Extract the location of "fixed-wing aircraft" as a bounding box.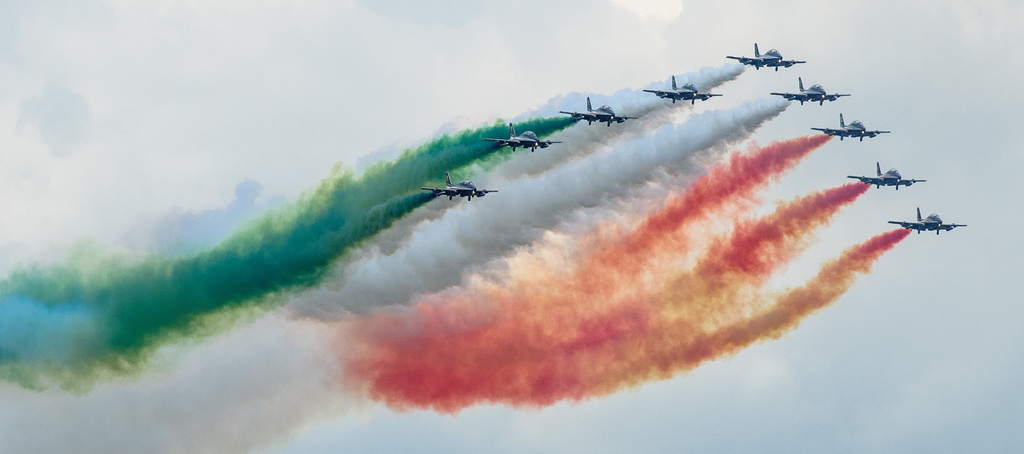
detection(785, 78, 846, 103).
